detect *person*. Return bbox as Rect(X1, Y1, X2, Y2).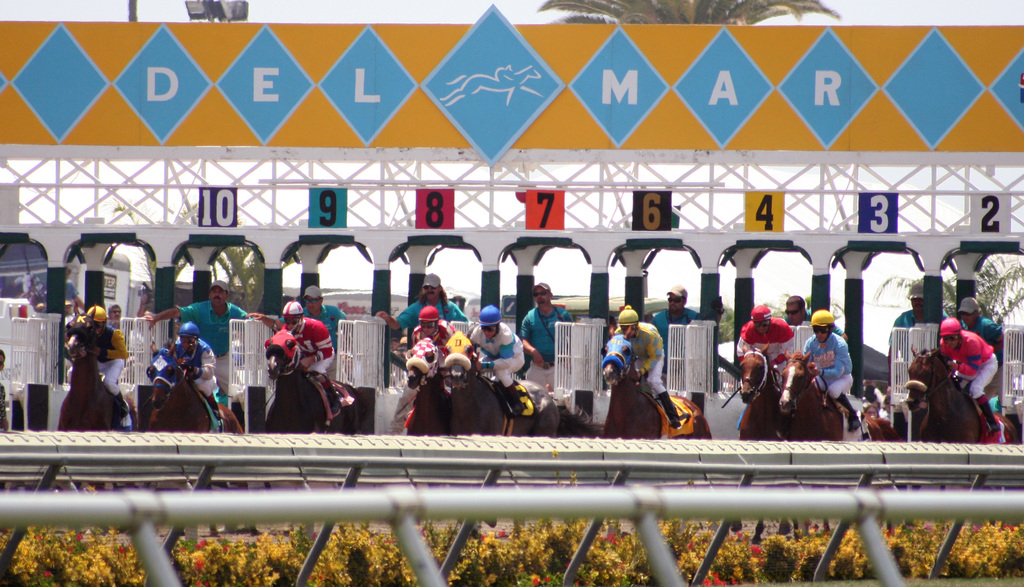
Rect(732, 300, 797, 420).
